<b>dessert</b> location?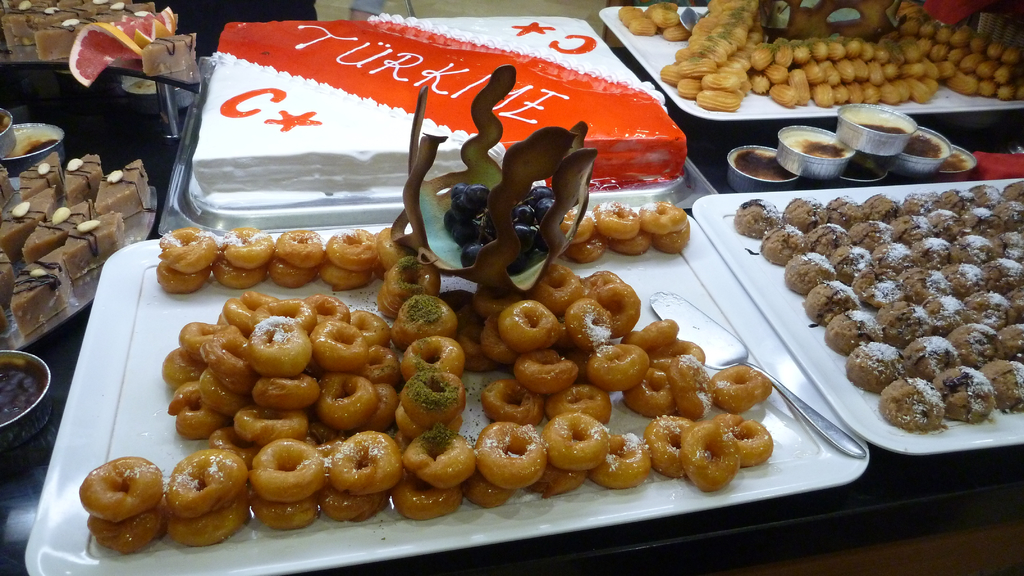
box(399, 431, 467, 519)
